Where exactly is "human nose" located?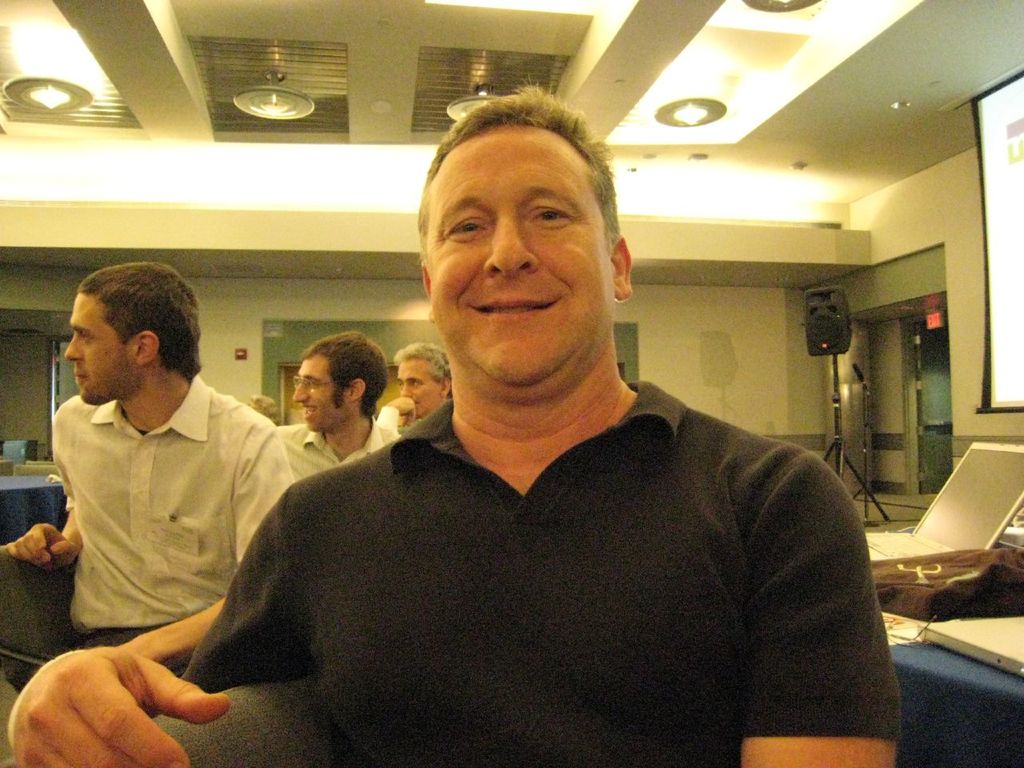
Its bounding box is (402, 383, 409, 397).
